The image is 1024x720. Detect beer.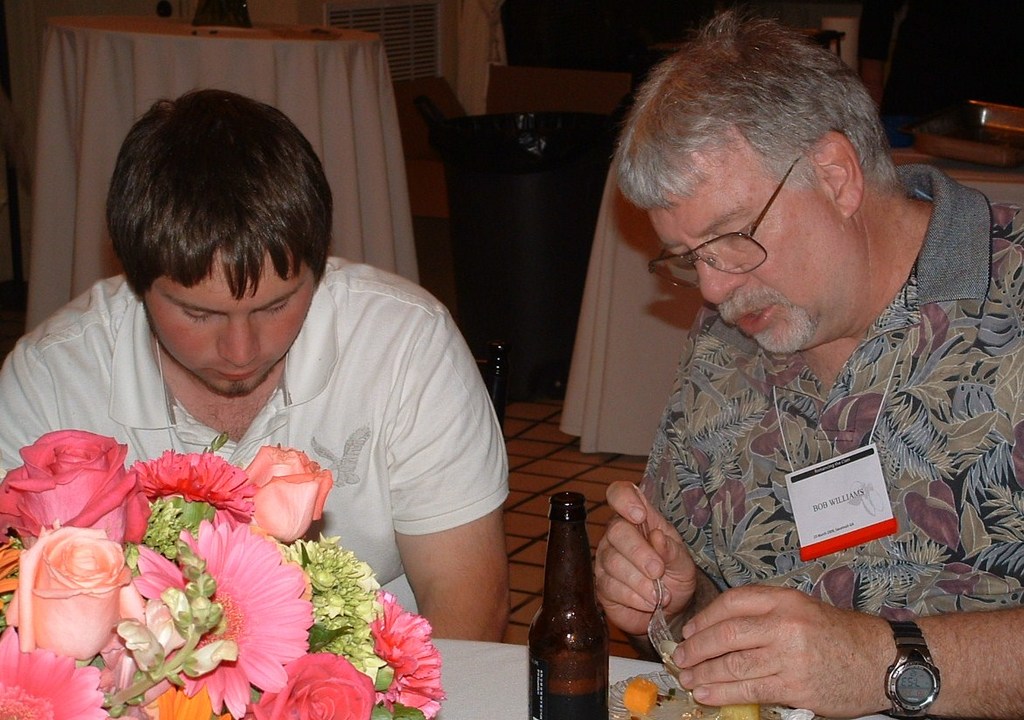
Detection: 529,649,609,719.
